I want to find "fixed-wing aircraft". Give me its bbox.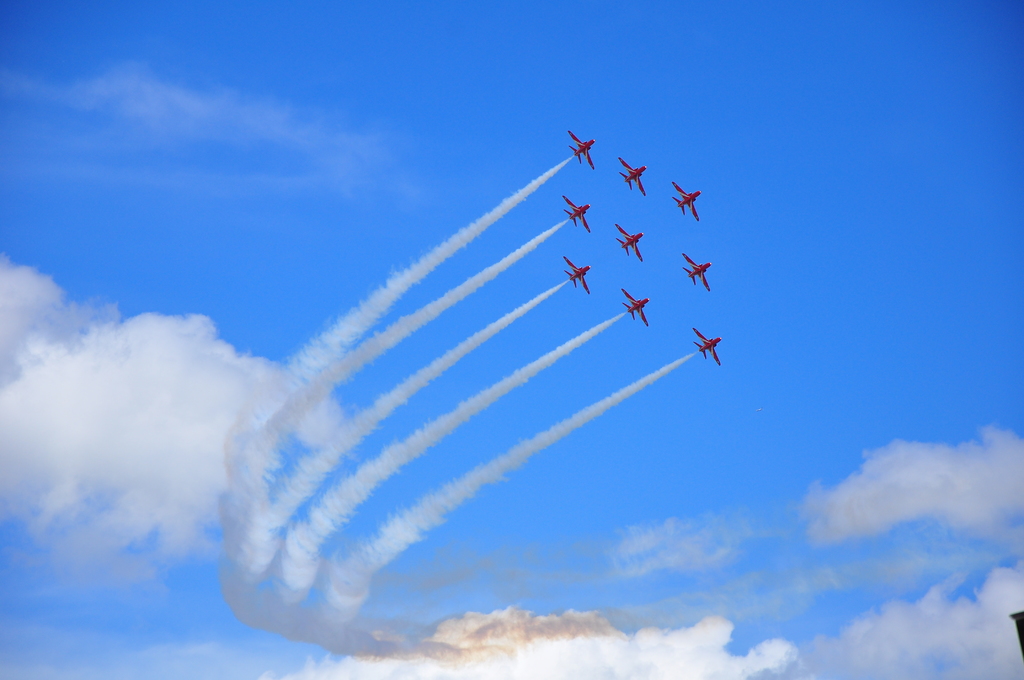
(566, 131, 597, 171).
